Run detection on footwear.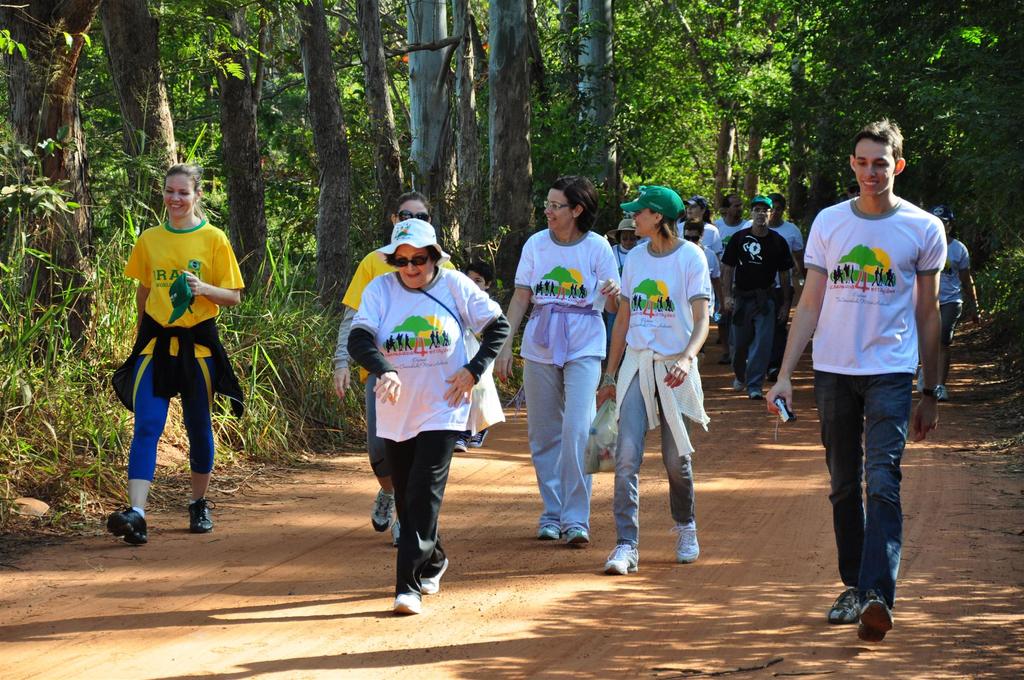
Result: <bbox>391, 521, 399, 544</bbox>.
